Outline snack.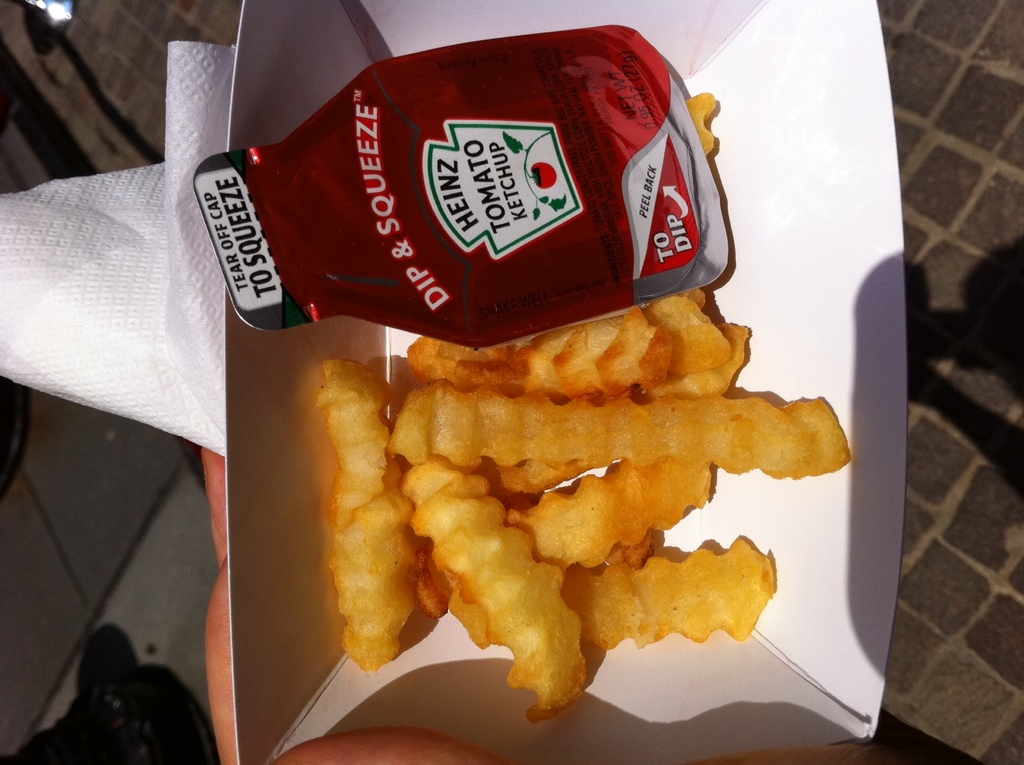
Outline: [708, 745, 894, 764].
